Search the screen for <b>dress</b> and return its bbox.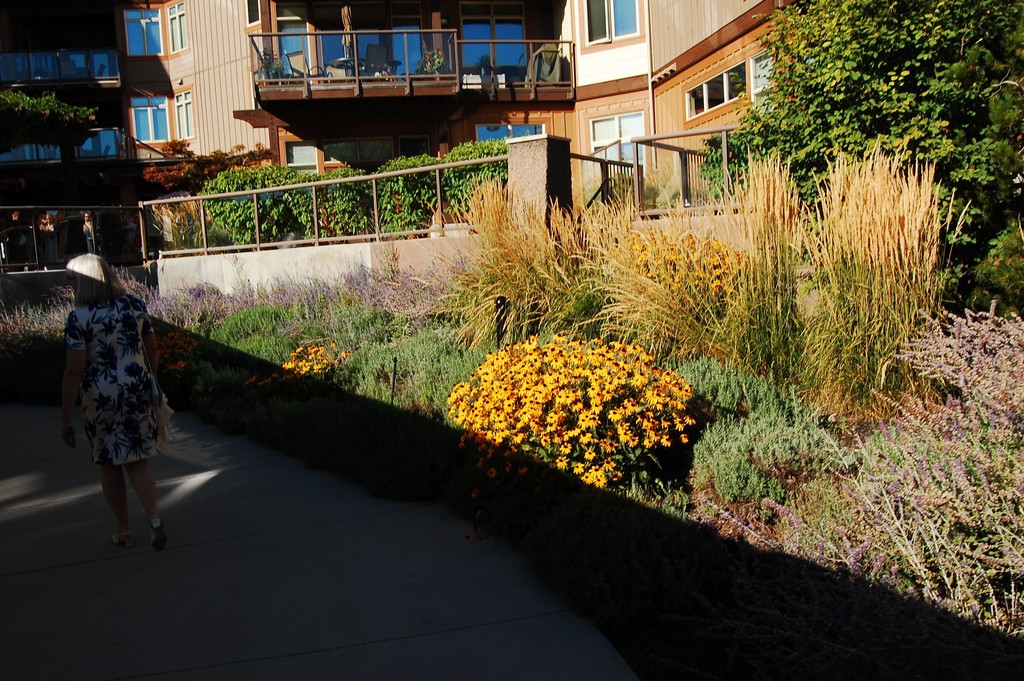
Found: pyautogui.locateOnScreen(59, 289, 163, 473).
